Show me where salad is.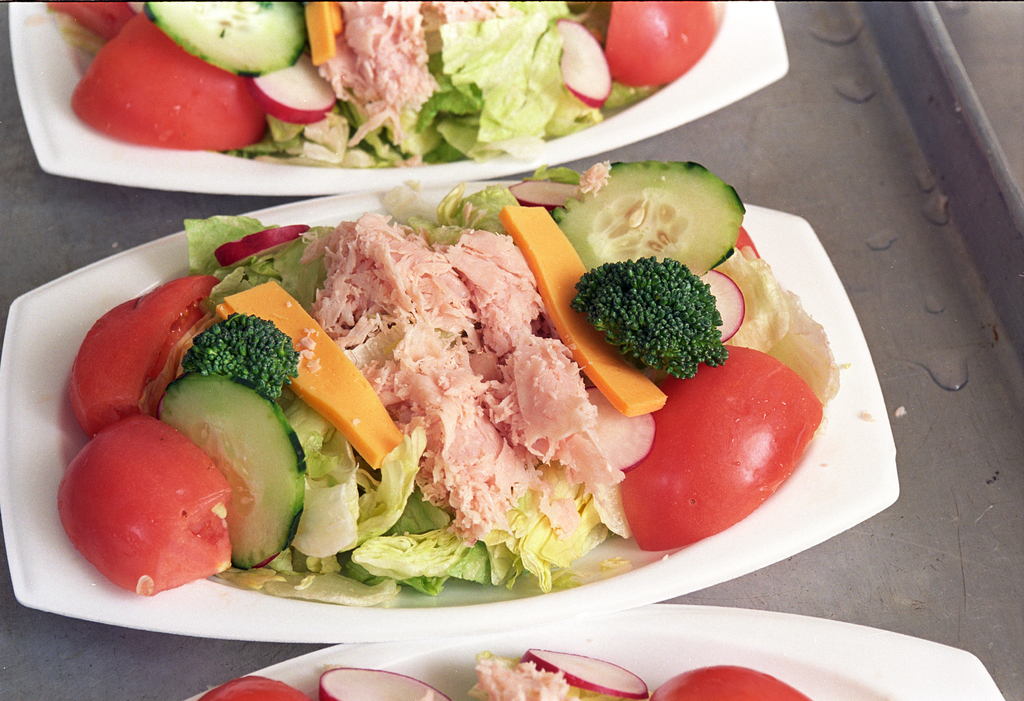
salad is at crop(194, 646, 815, 700).
